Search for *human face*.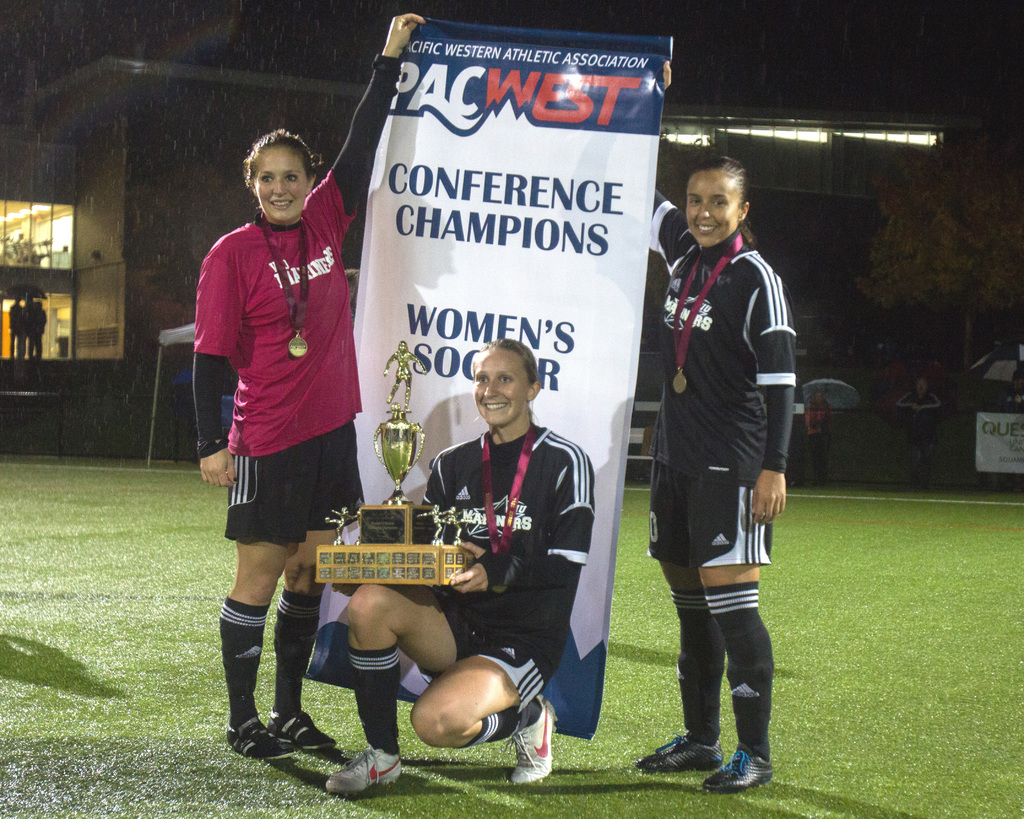
Found at rect(474, 349, 529, 426).
